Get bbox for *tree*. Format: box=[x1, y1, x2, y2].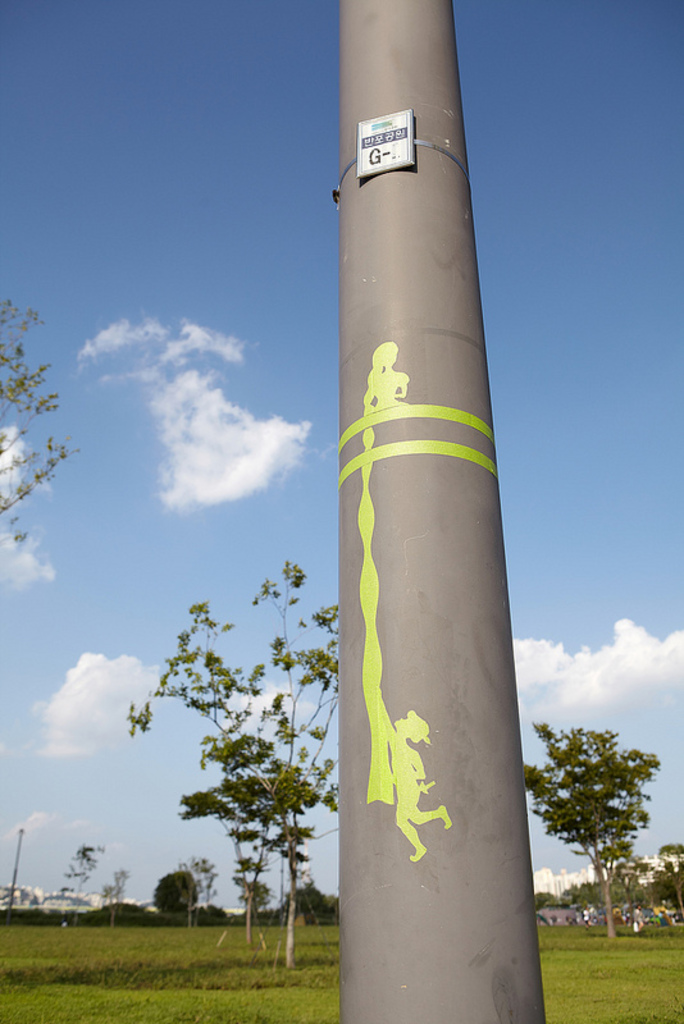
box=[232, 873, 278, 913].
